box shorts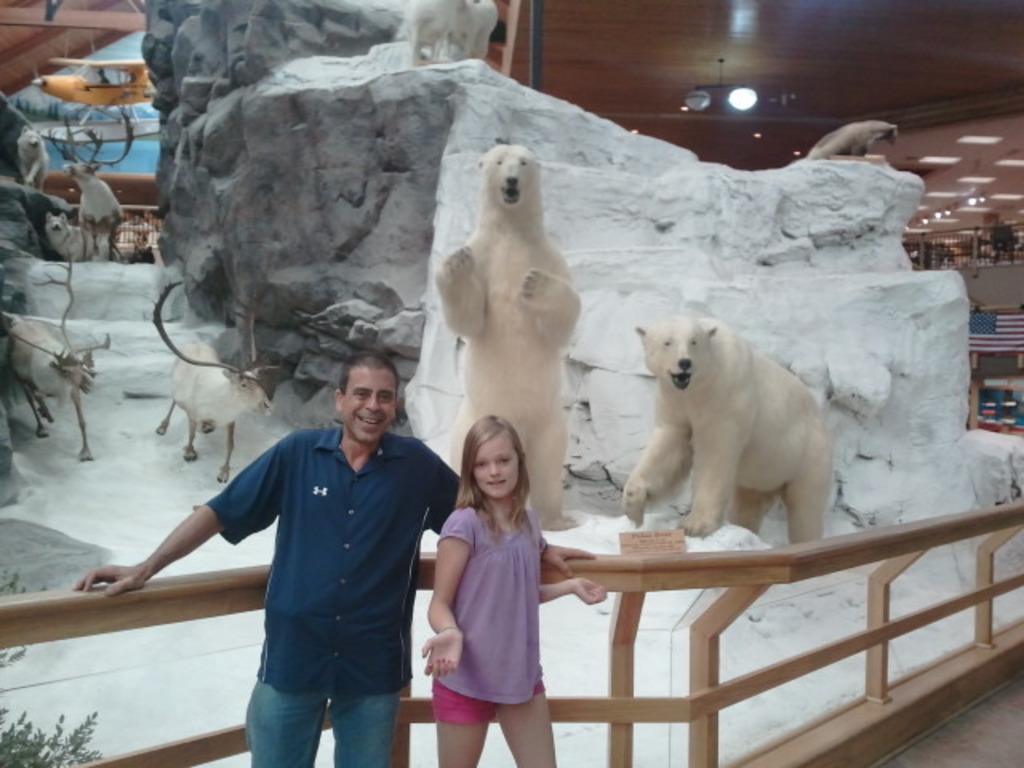
bbox(429, 680, 549, 726)
